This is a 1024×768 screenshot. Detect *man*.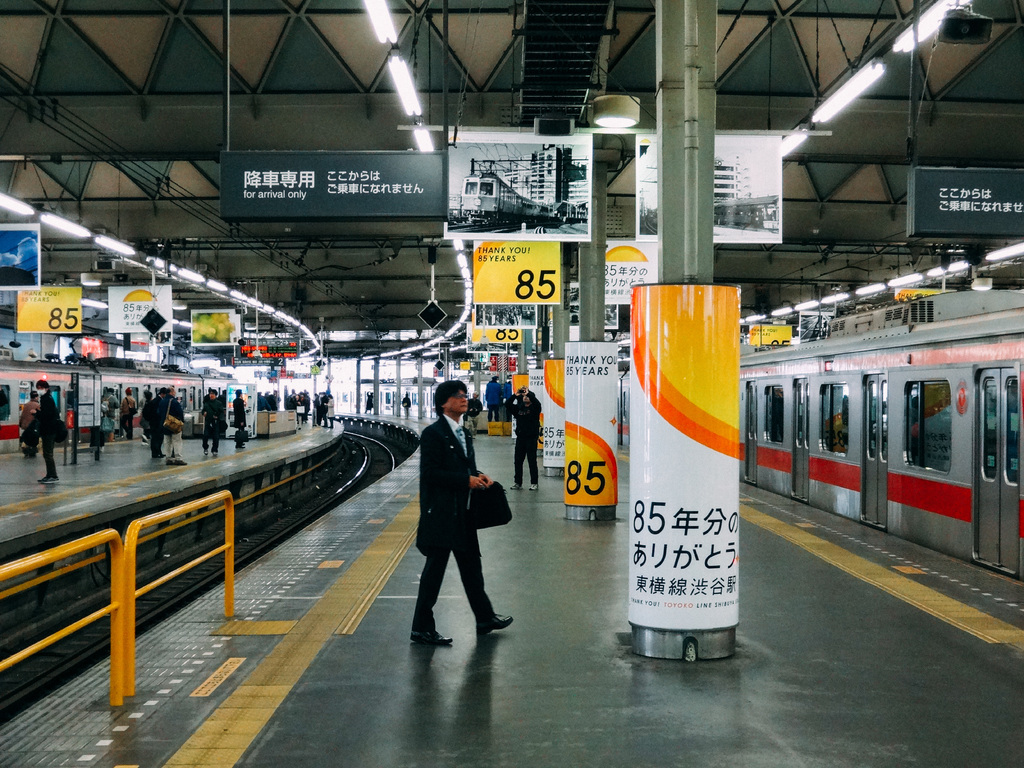
region(202, 387, 221, 455).
